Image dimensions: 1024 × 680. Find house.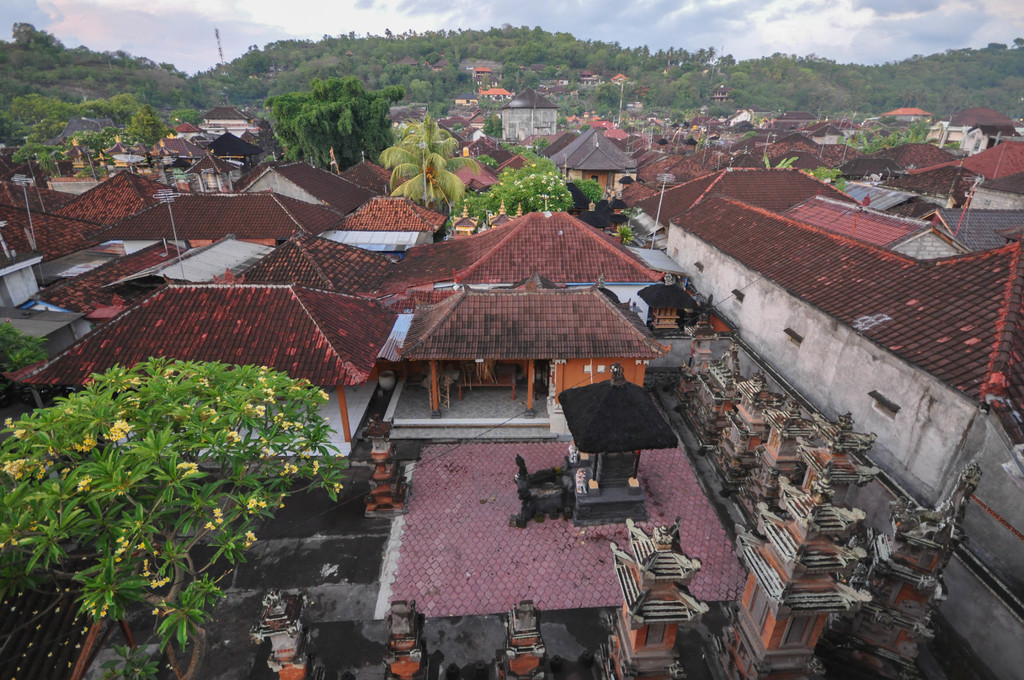
(x1=479, y1=69, x2=498, y2=77).
